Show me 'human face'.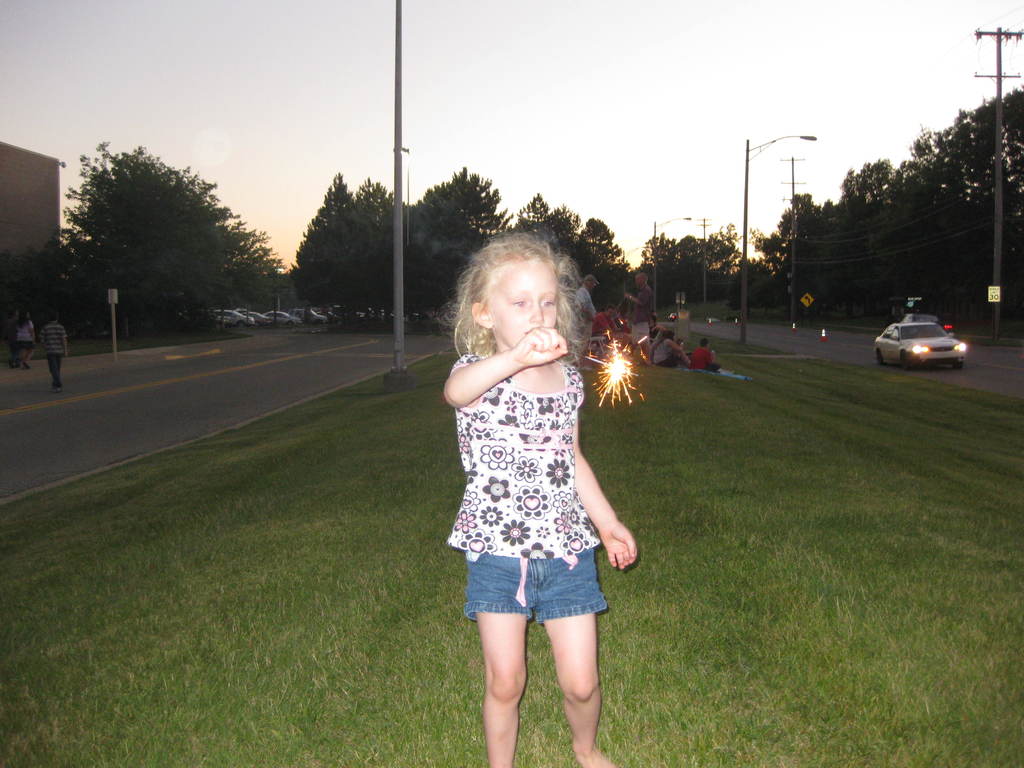
'human face' is here: BBox(489, 264, 559, 346).
